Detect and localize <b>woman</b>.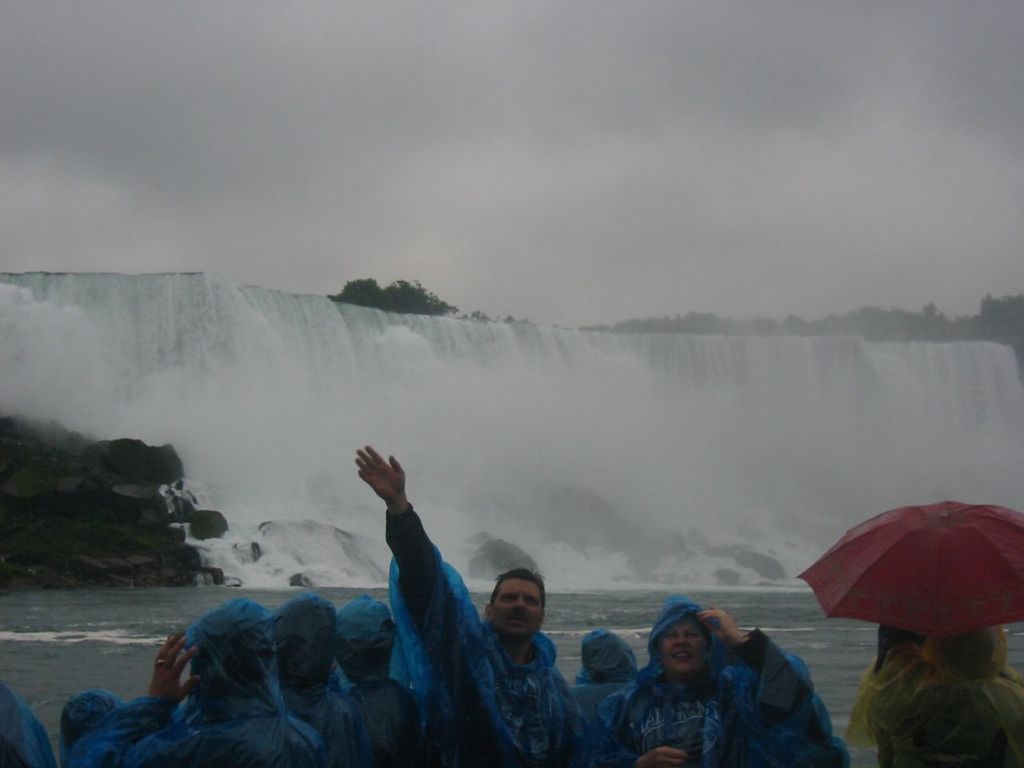
Localized at (left=611, top=604, right=778, bottom=754).
